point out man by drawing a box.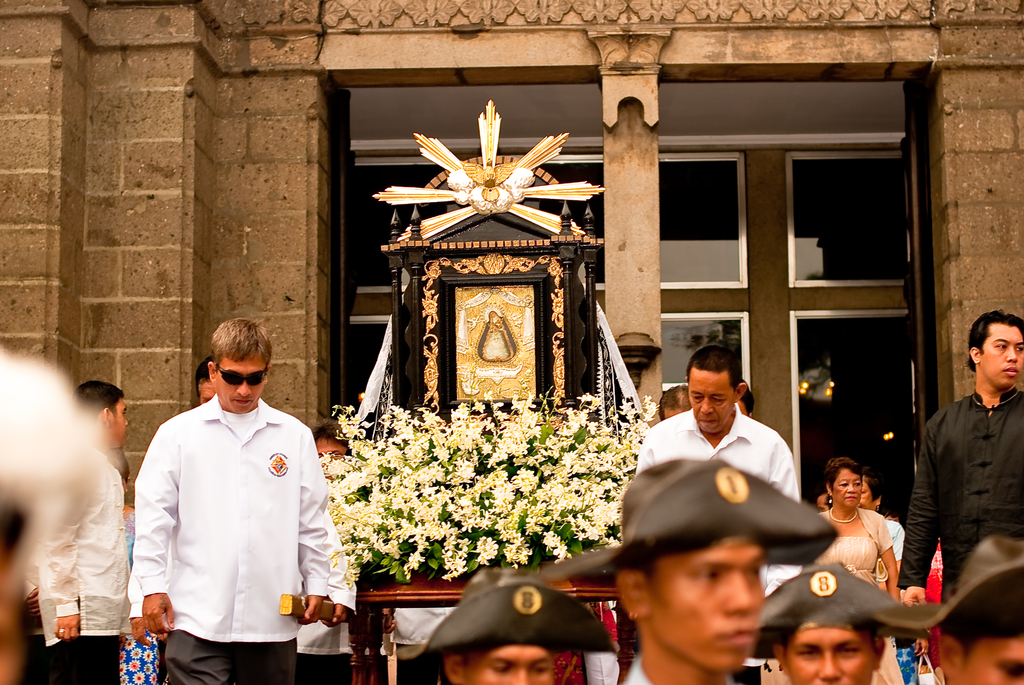
<region>540, 455, 840, 684</region>.
